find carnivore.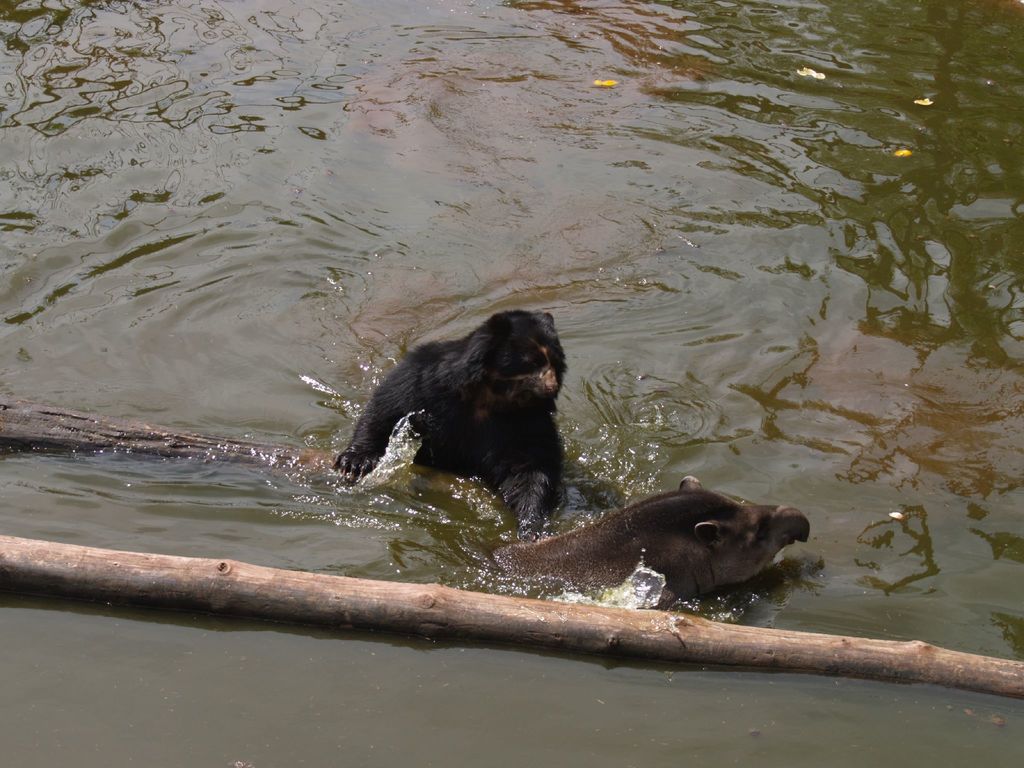
(x1=318, y1=301, x2=589, y2=532).
